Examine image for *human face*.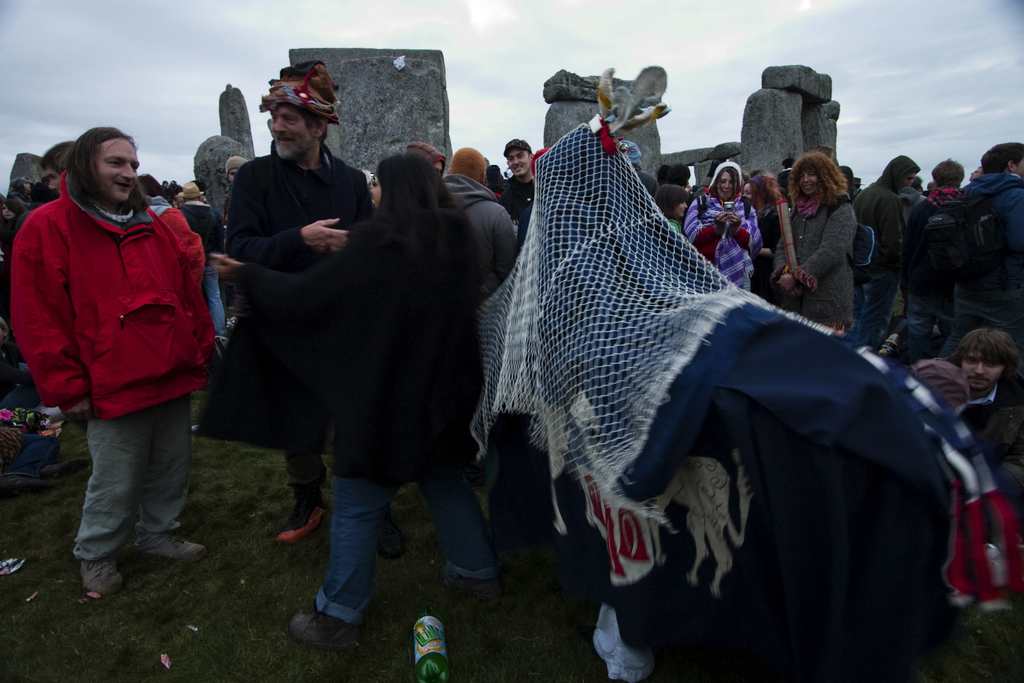
Examination result: [x1=962, y1=350, x2=1005, y2=394].
